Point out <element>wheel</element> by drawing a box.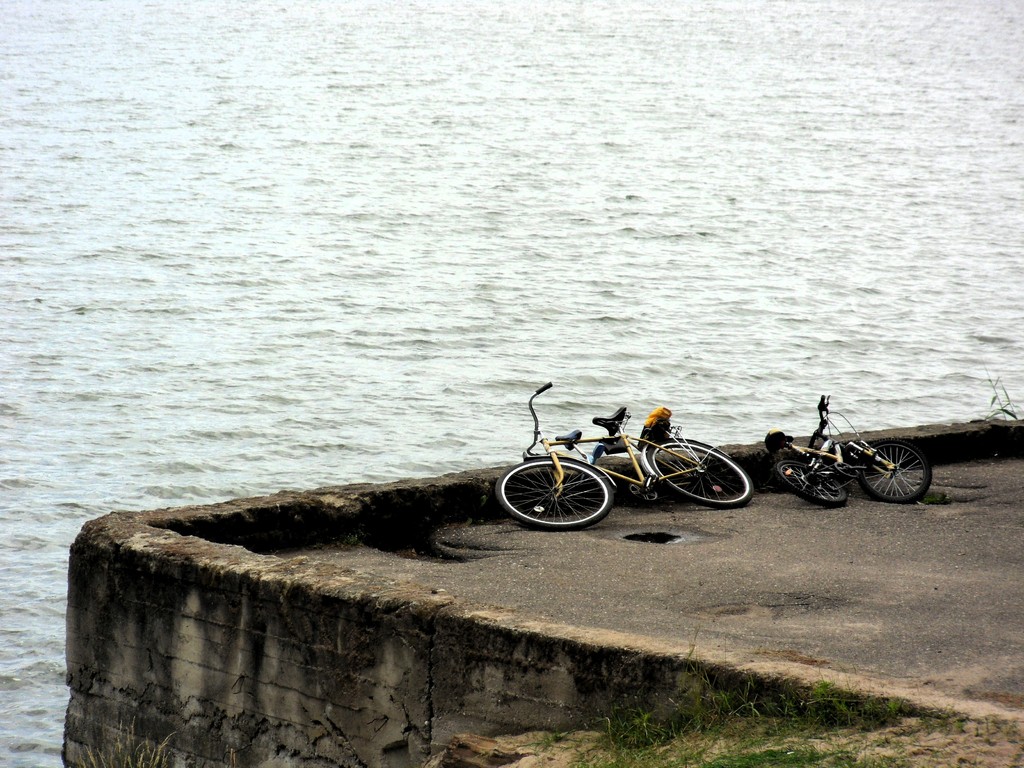
856,436,935,509.
